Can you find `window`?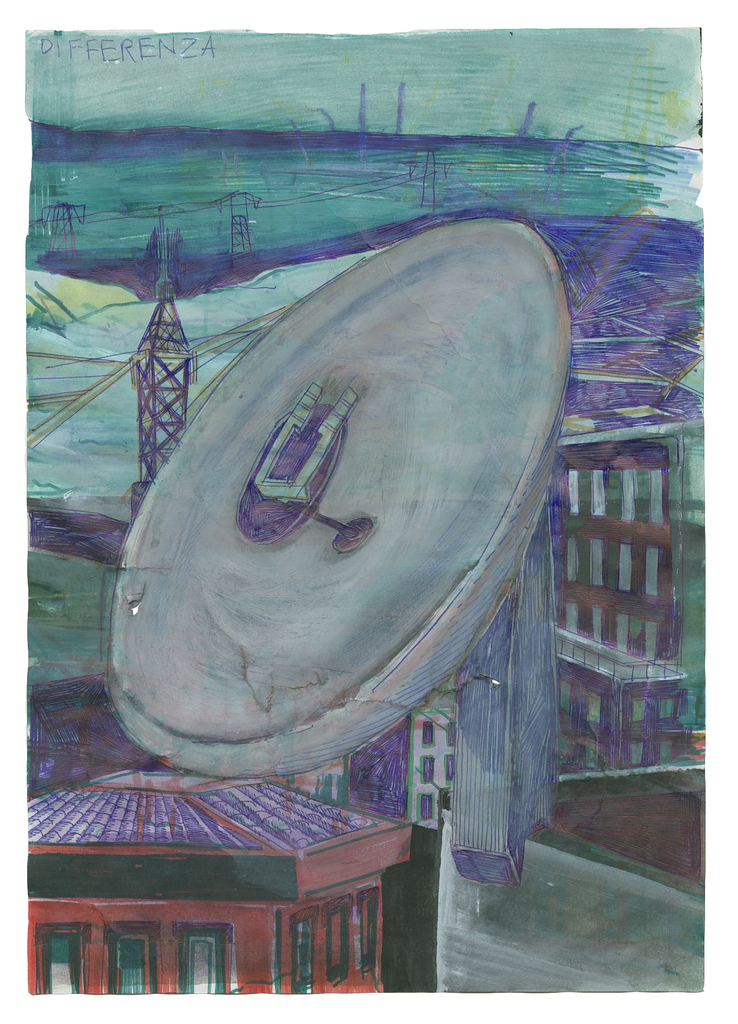
Yes, bounding box: [585,732,602,776].
